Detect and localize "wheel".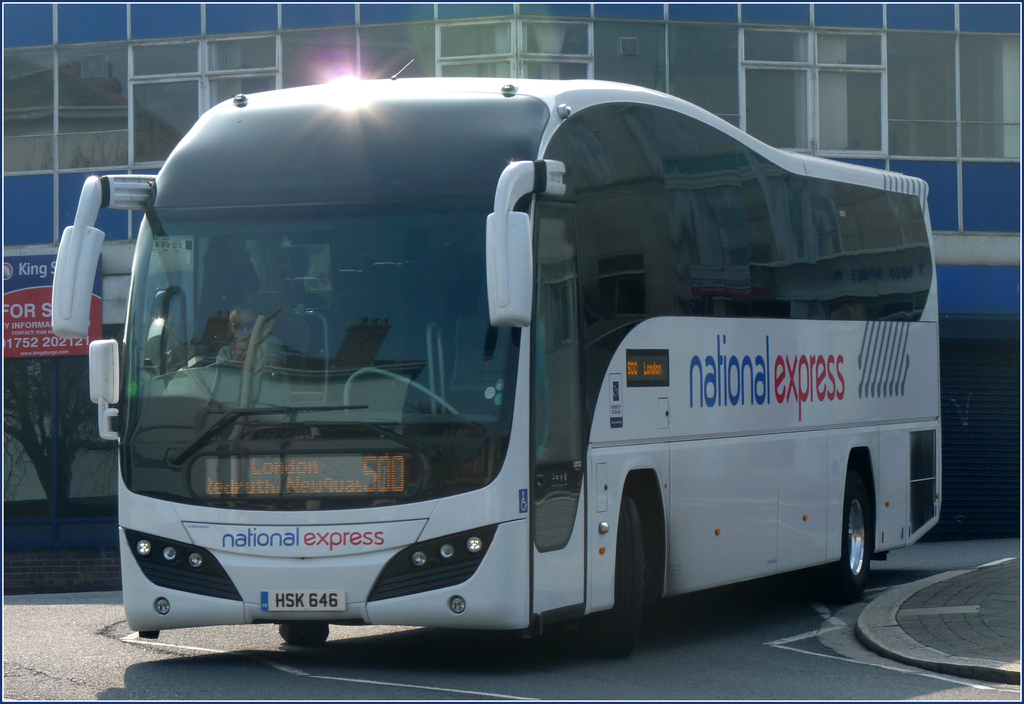
Localized at [620, 504, 671, 641].
